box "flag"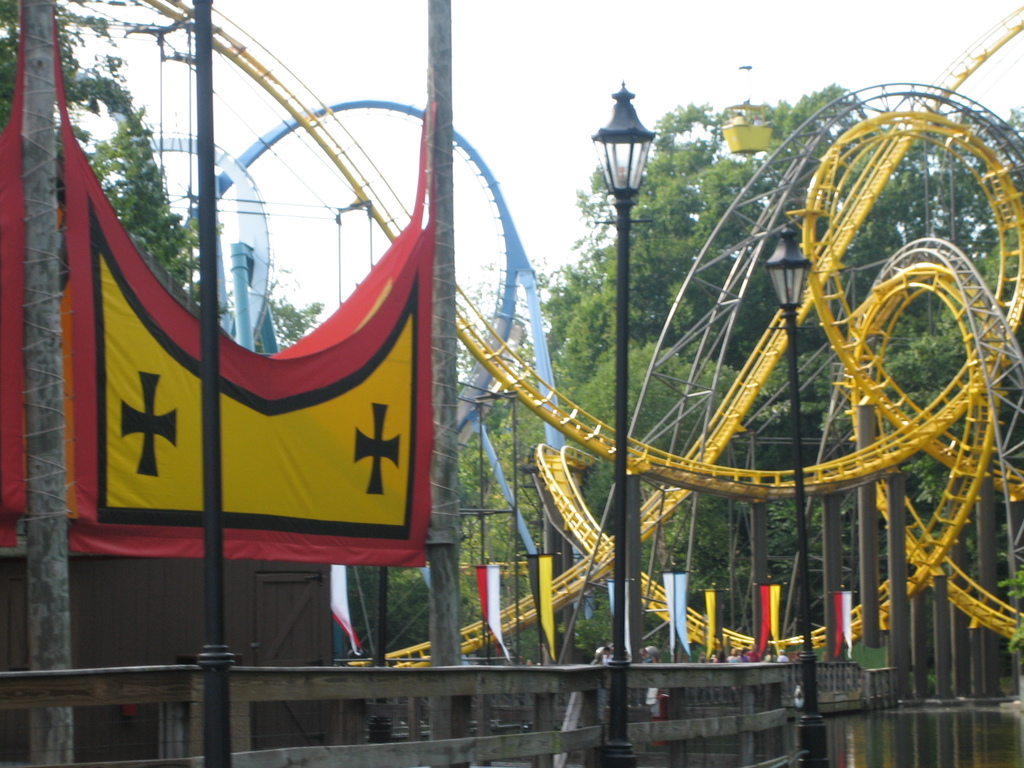
<bbox>761, 586, 782, 659</bbox>
